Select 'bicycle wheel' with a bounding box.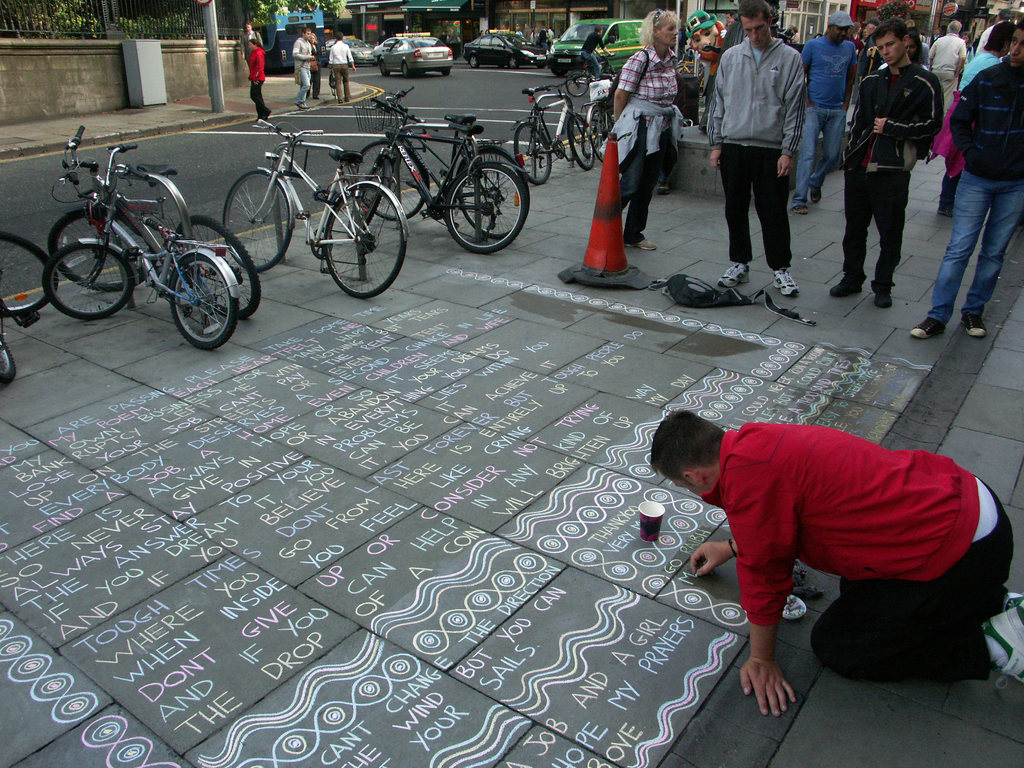
(0, 234, 60, 318).
